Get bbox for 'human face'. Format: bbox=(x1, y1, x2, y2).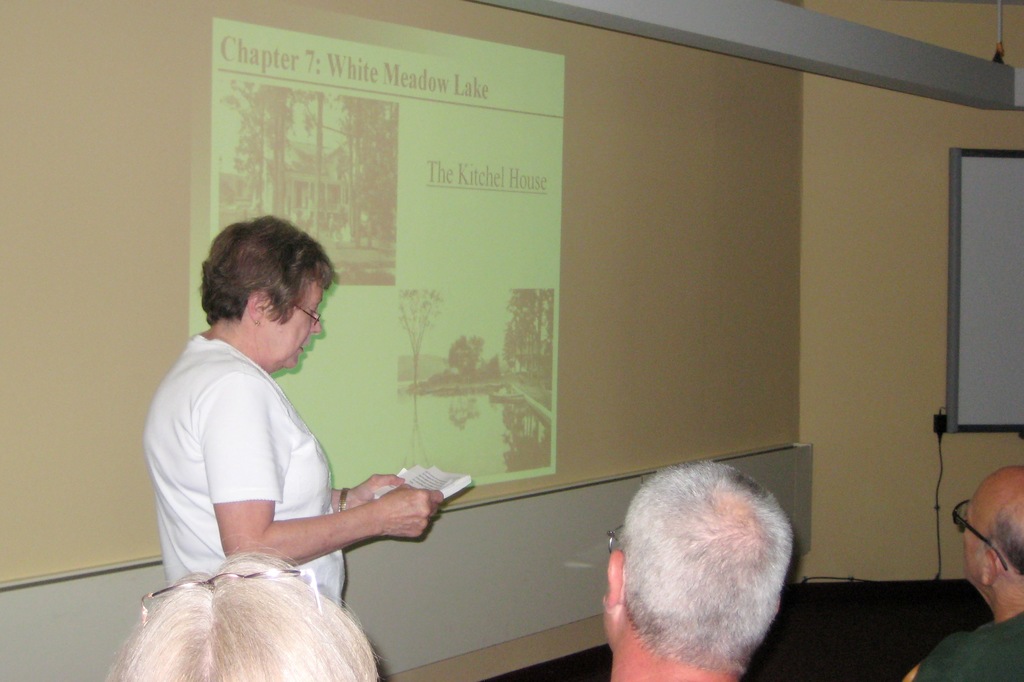
bbox=(963, 487, 983, 585).
